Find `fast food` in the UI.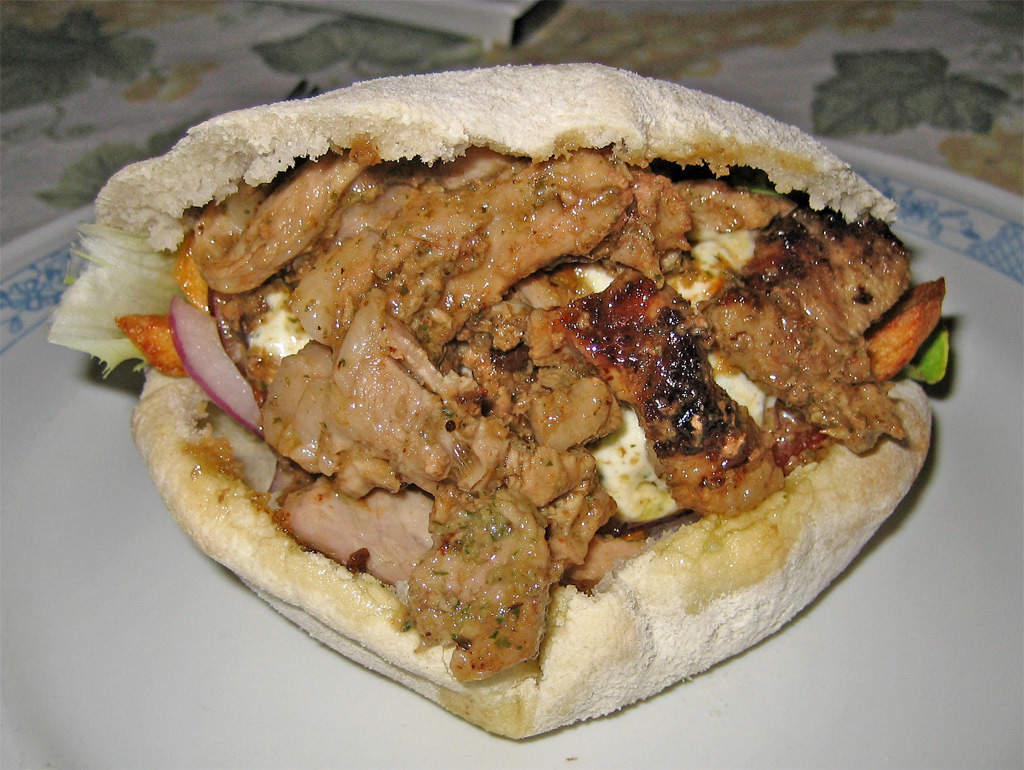
UI element at (79, 28, 944, 695).
